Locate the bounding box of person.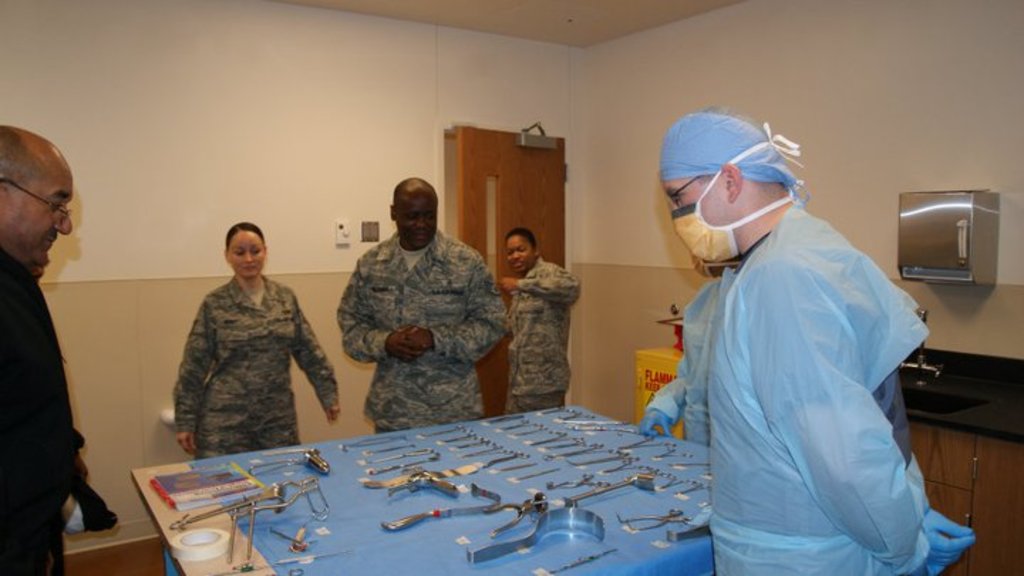
Bounding box: pyautogui.locateOnScreen(333, 174, 506, 434).
